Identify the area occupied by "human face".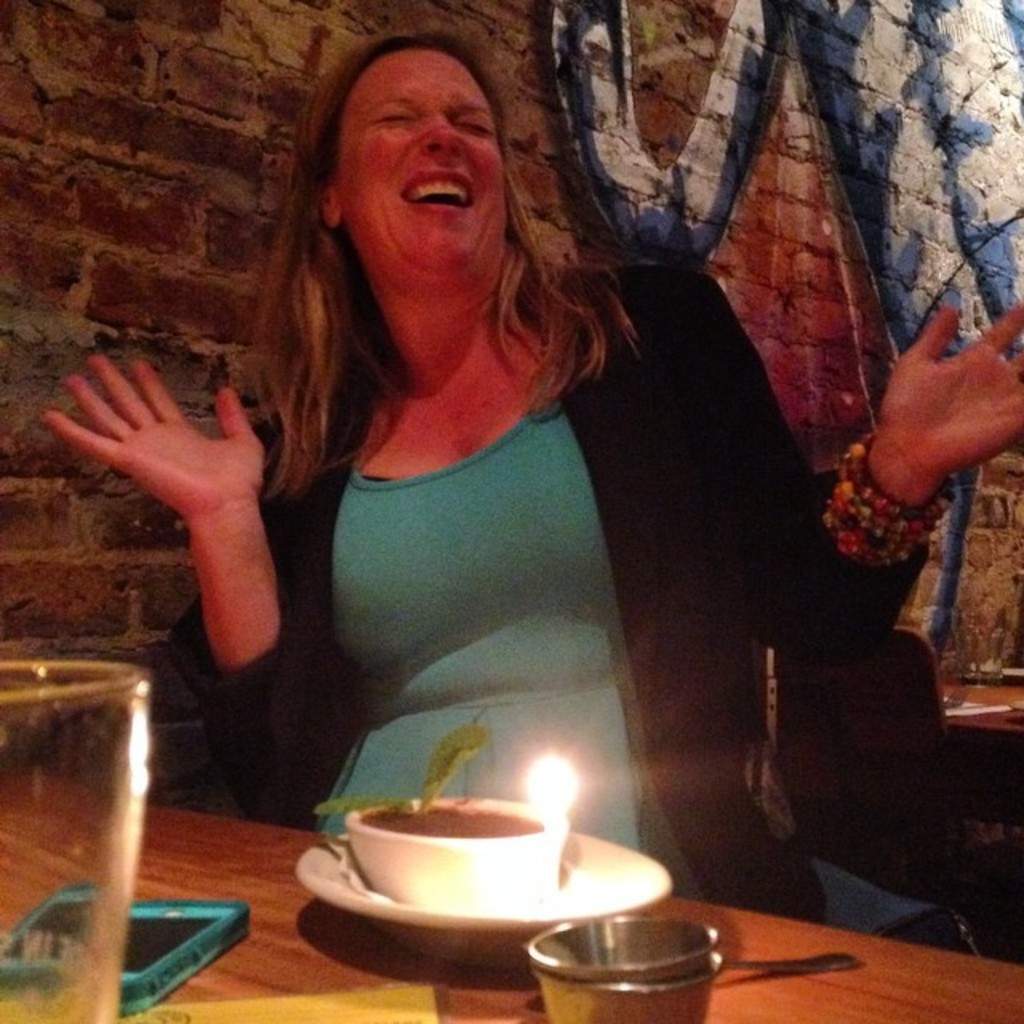
Area: (334, 53, 502, 280).
